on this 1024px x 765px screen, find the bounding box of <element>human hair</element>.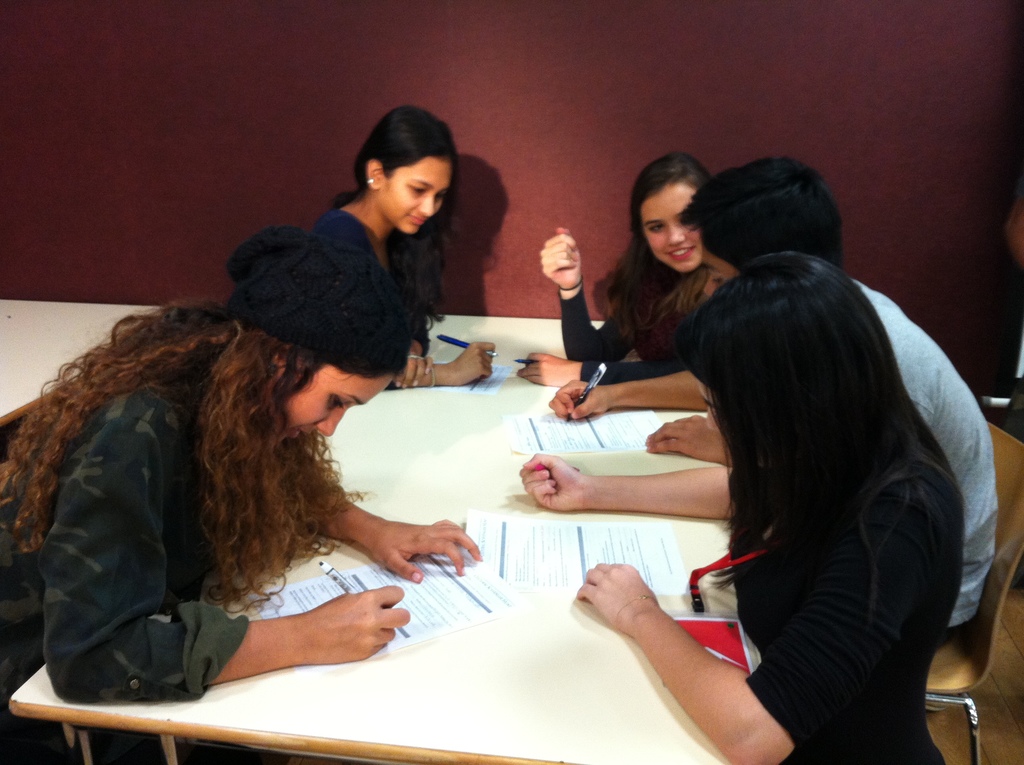
Bounding box: box(599, 149, 727, 326).
